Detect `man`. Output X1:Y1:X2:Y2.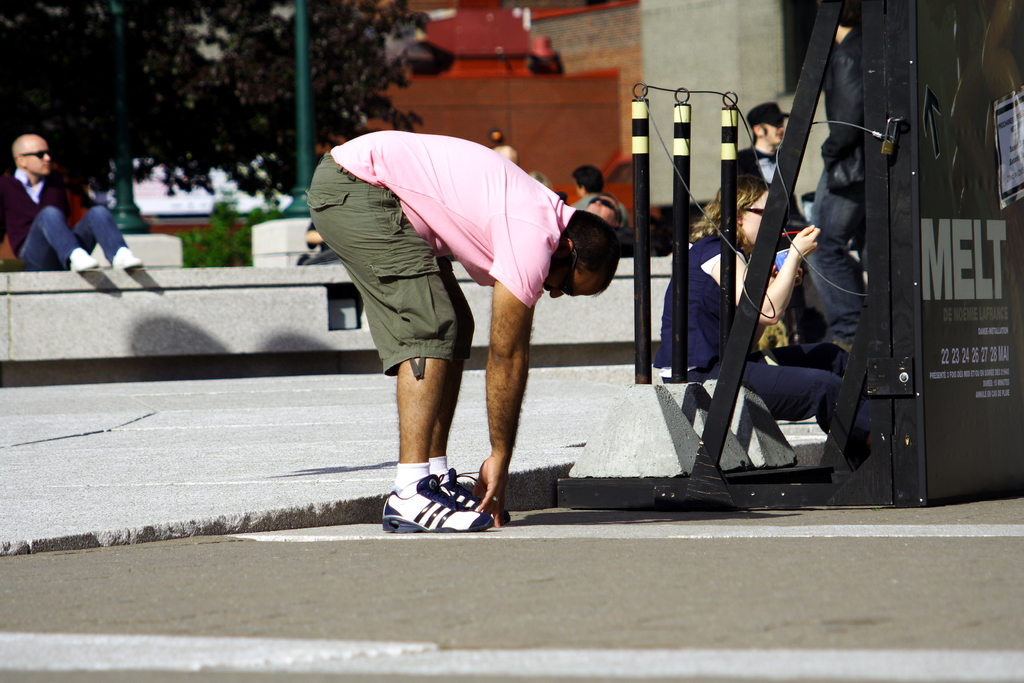
0:128:142:271.
